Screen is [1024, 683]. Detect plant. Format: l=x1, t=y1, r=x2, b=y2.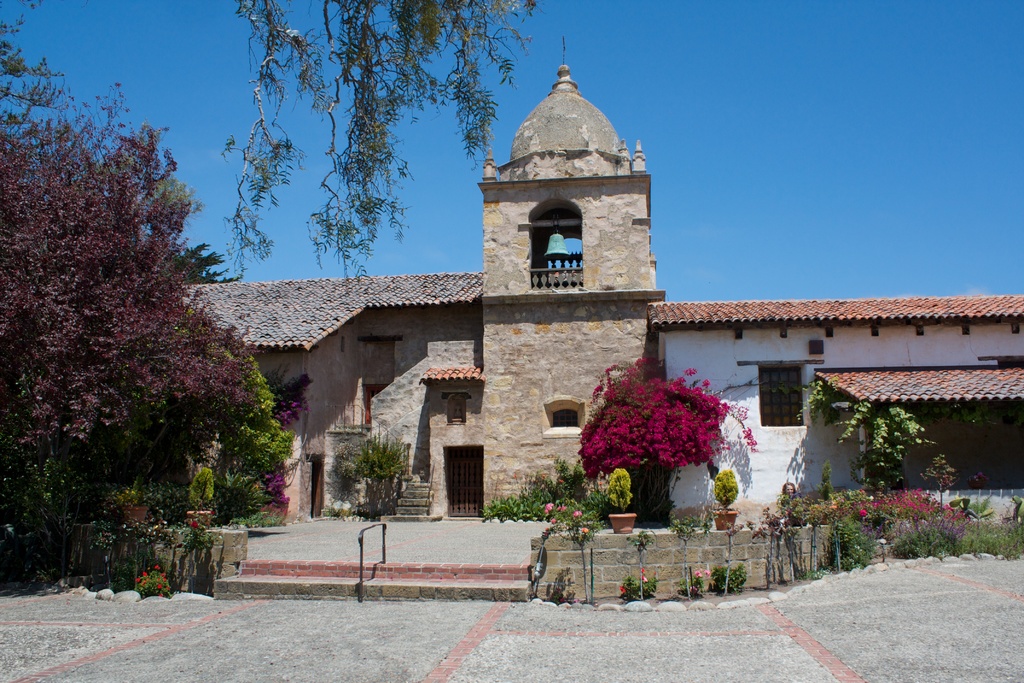
l=626, t=525, r=660, b=599.
